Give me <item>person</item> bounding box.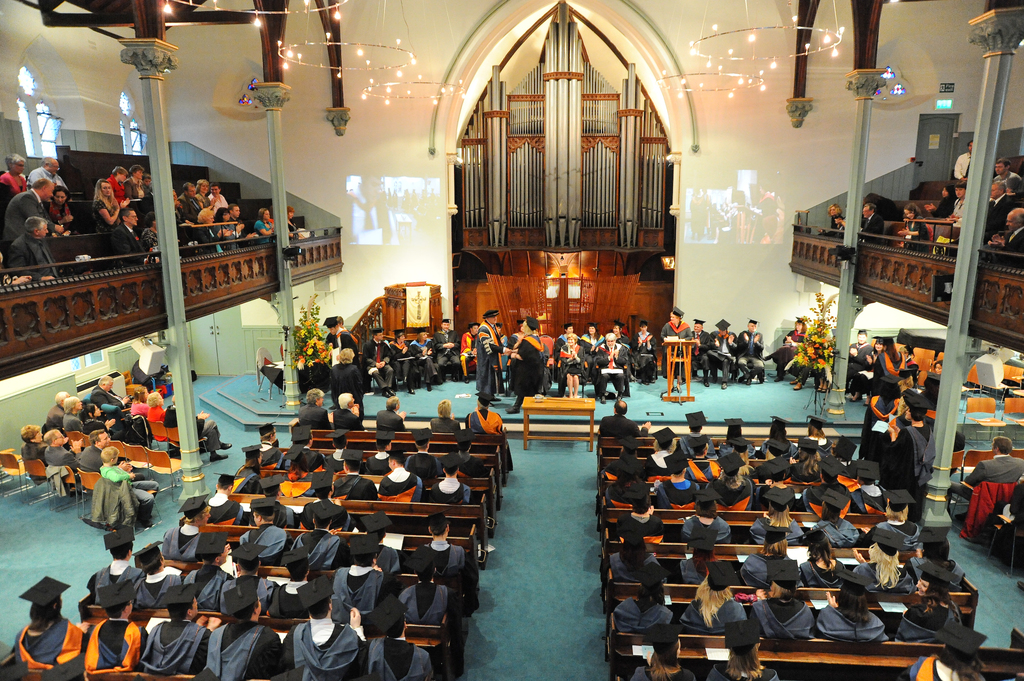
(x1=285, y1=204, x2=297, y2=237).
